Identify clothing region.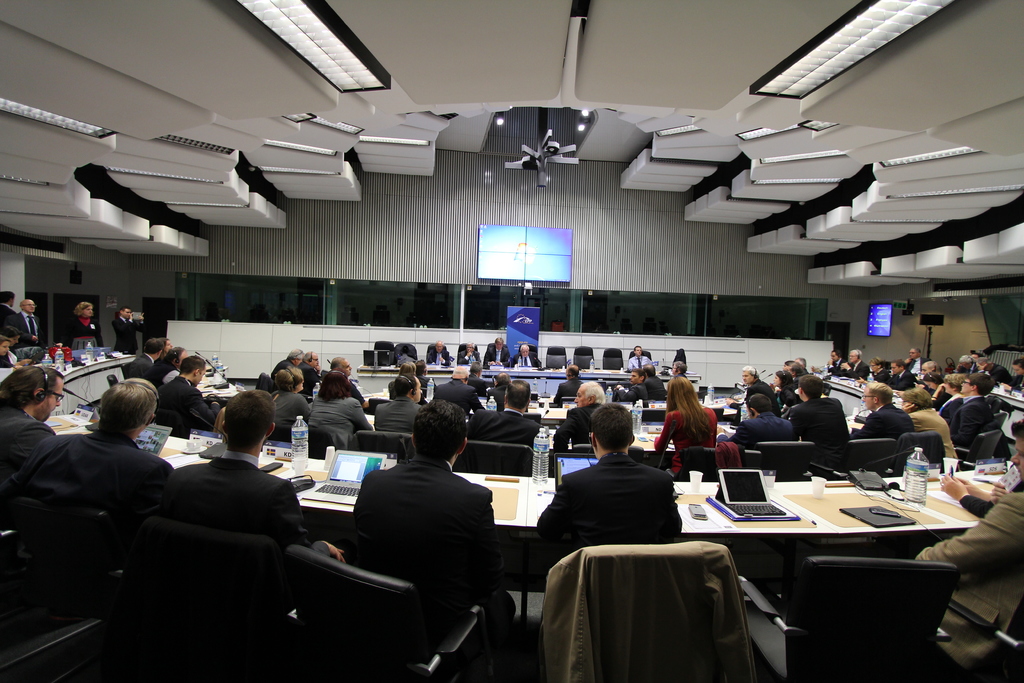
Region: l=65, t=316, r=101, b=347.
